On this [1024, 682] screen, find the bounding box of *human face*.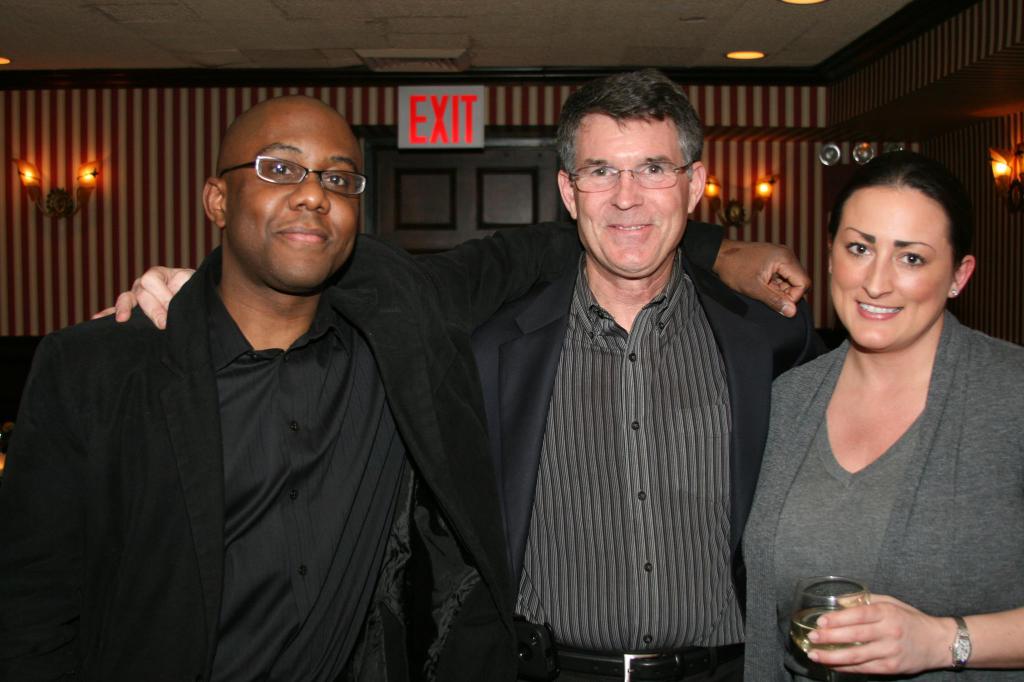
Bounding box: <bbox>229, 122, 359, 289</bbox>.
